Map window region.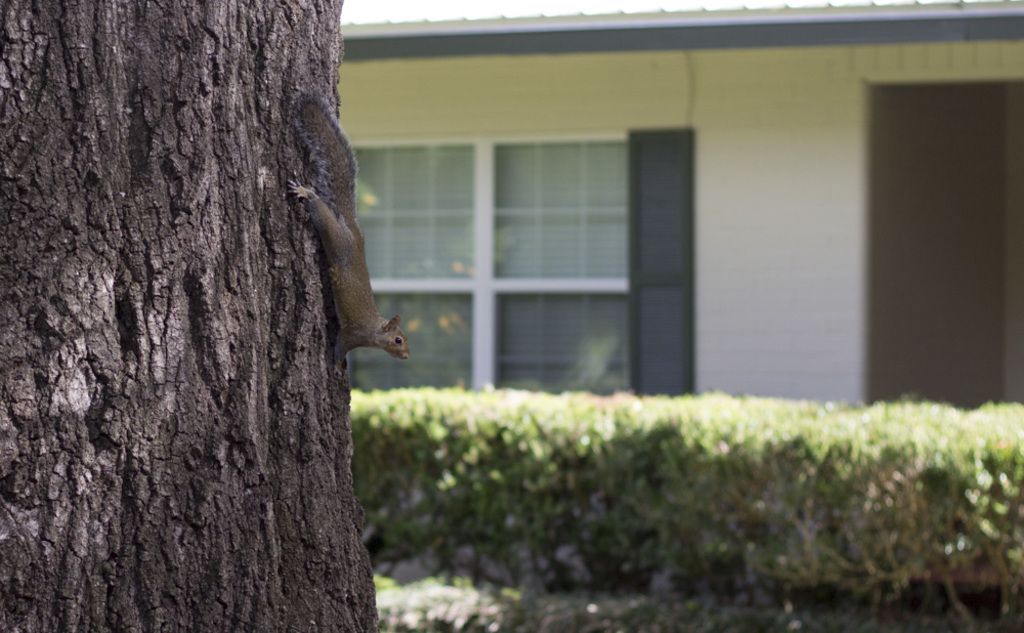
Mapped to {"x1": 359, "y1": 146, "x2": 479, "y2": 293}.
